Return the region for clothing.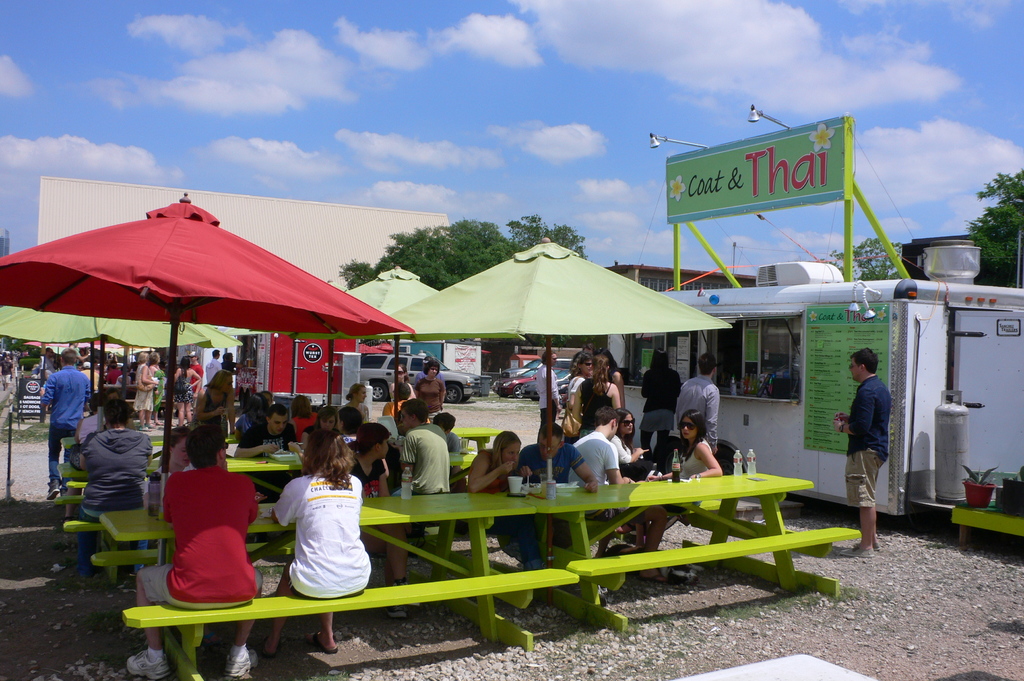
403, 411, 463, 496.
